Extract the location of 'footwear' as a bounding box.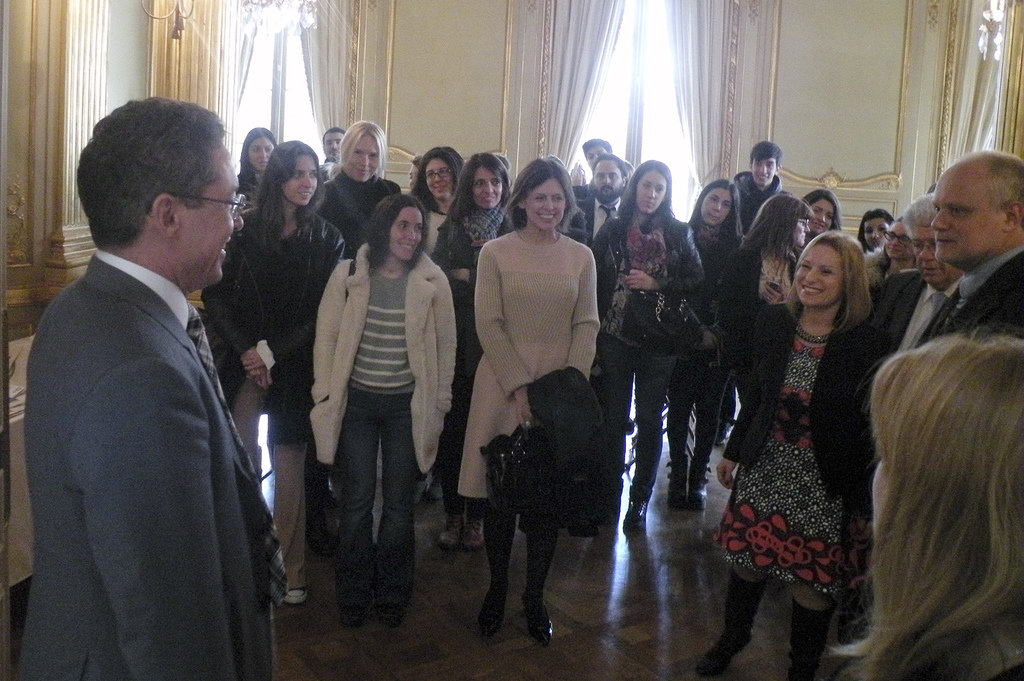
region(380, 598, 415, 627).
